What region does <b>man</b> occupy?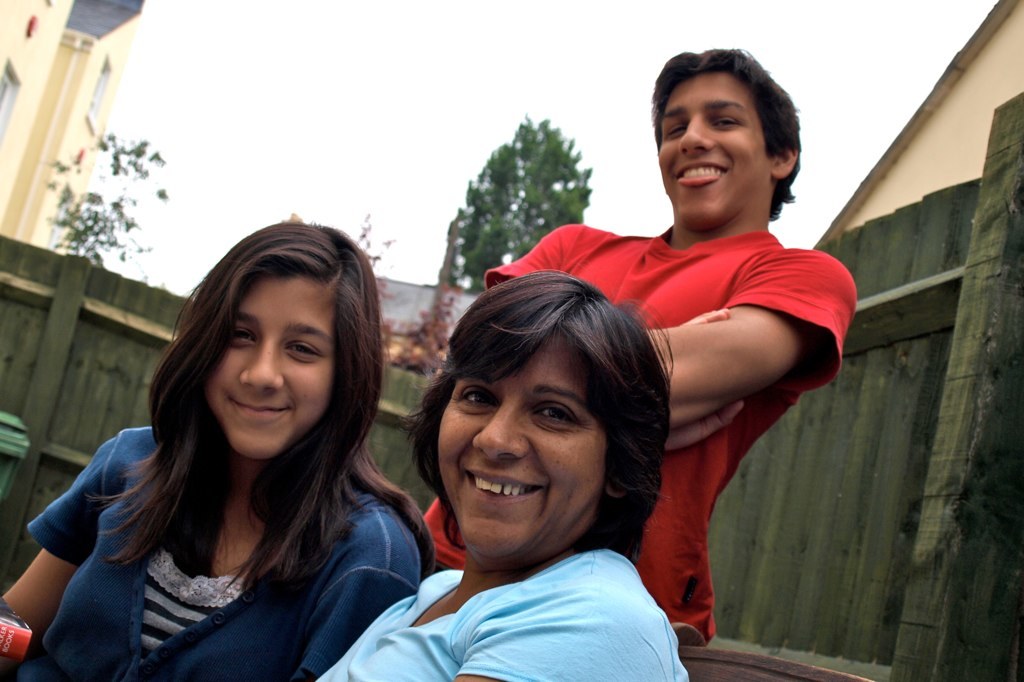
rect(465, 37, 865, 647).
